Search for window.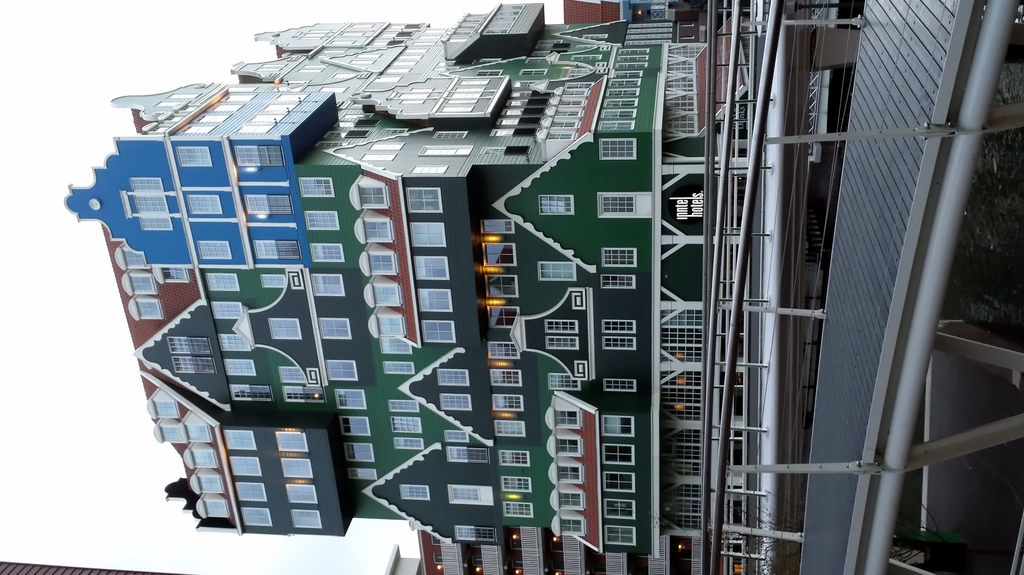
Found at x1=367 y1=304 x2=404 y2=337.
